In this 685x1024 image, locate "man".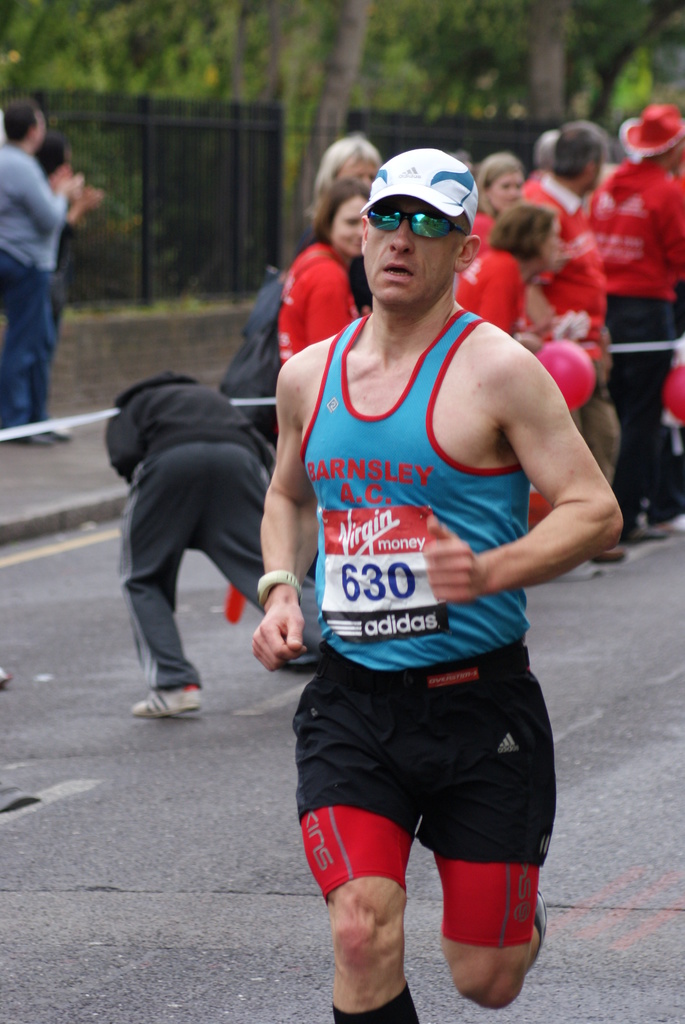
Bounding box: (left=522, top=118, right=631, bottom=571).
